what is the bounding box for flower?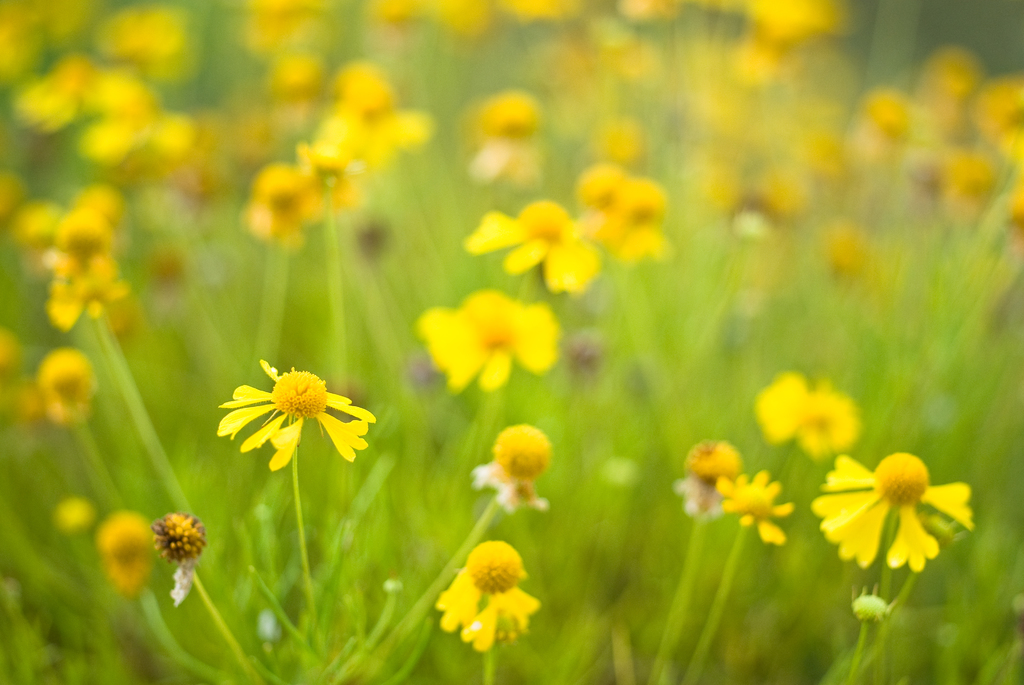
detection(204, 354, 371, 472).
